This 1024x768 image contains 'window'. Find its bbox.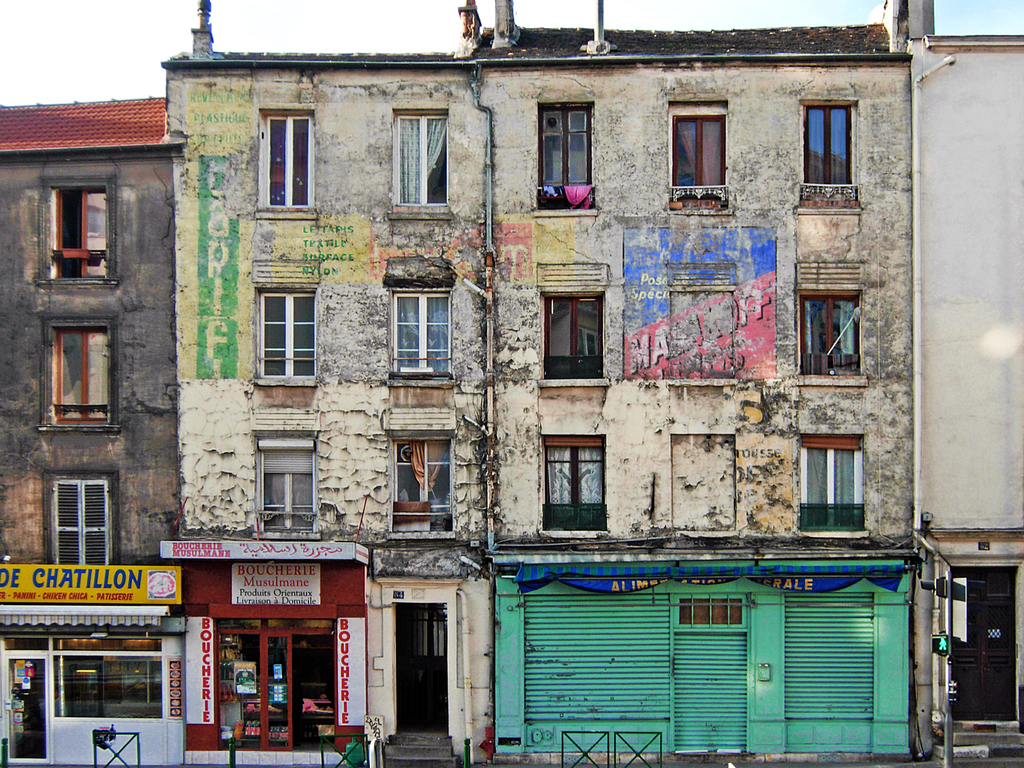
box(795, 286, 865, 376).
